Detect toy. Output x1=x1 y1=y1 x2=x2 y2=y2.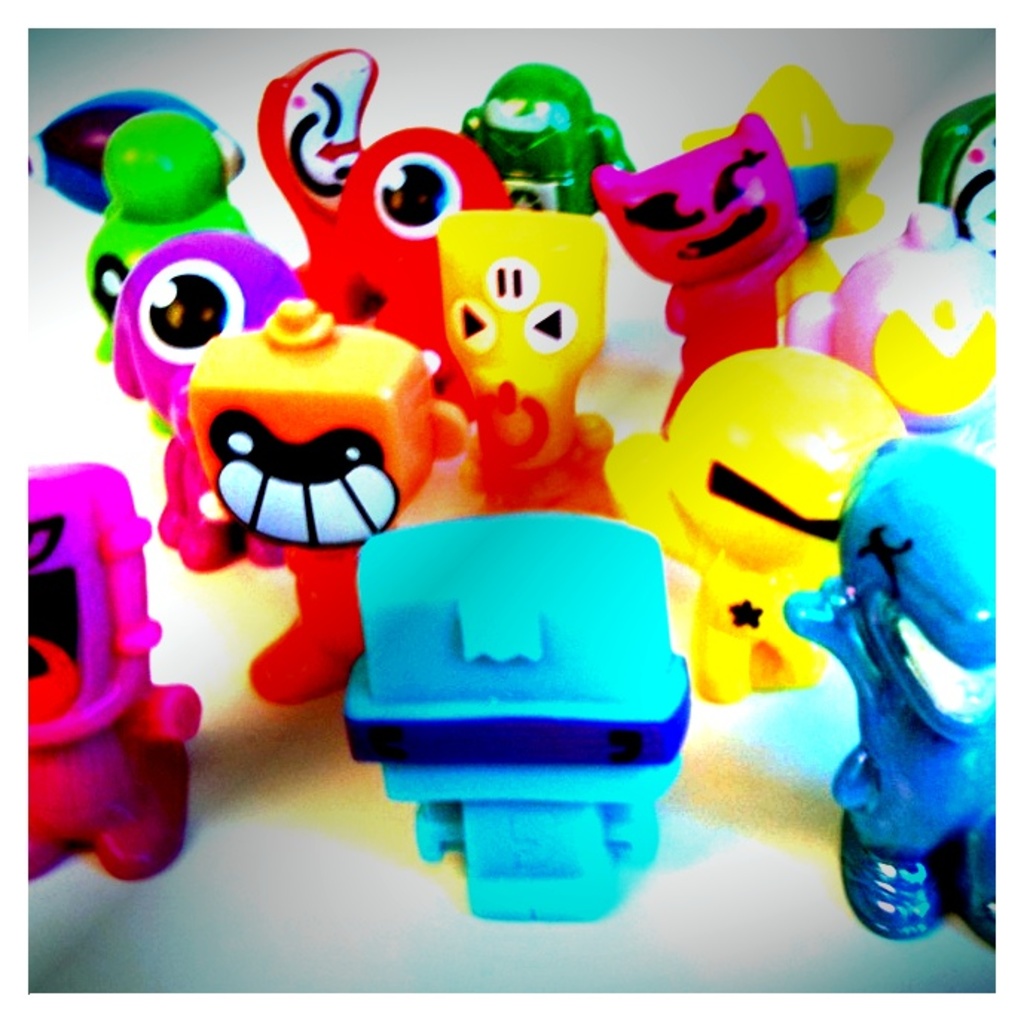
x1=459 y1=61 x2=638 y2=217.
